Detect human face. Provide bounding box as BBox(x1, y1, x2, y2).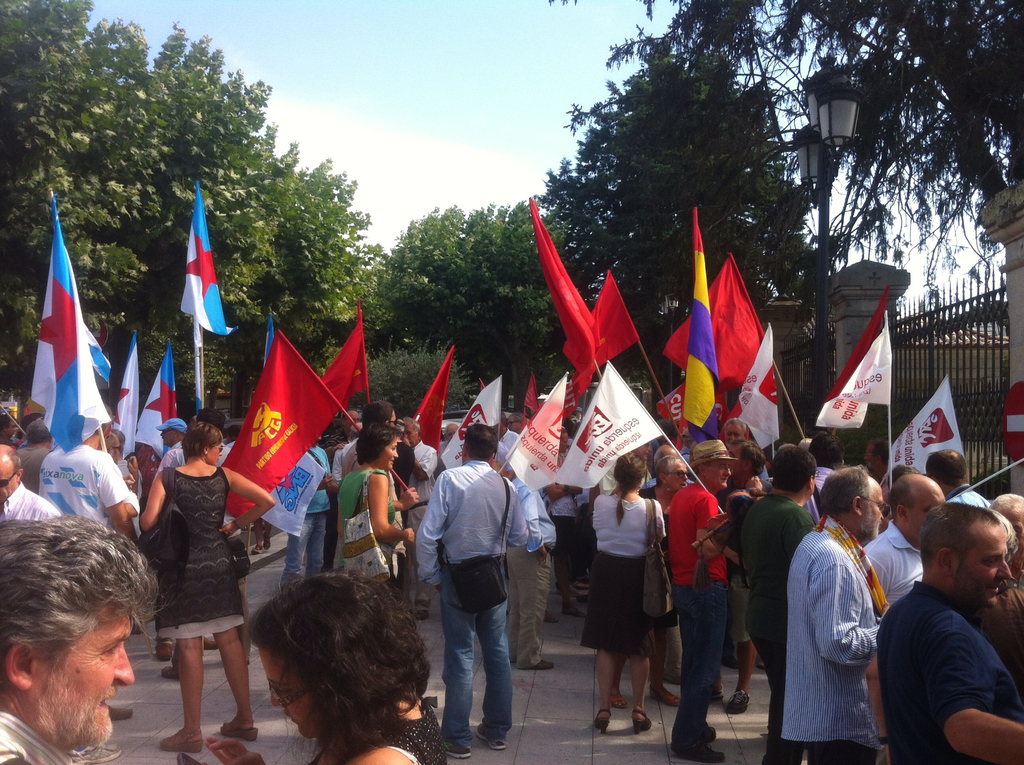
BBox(724, 445, 742, 476).
